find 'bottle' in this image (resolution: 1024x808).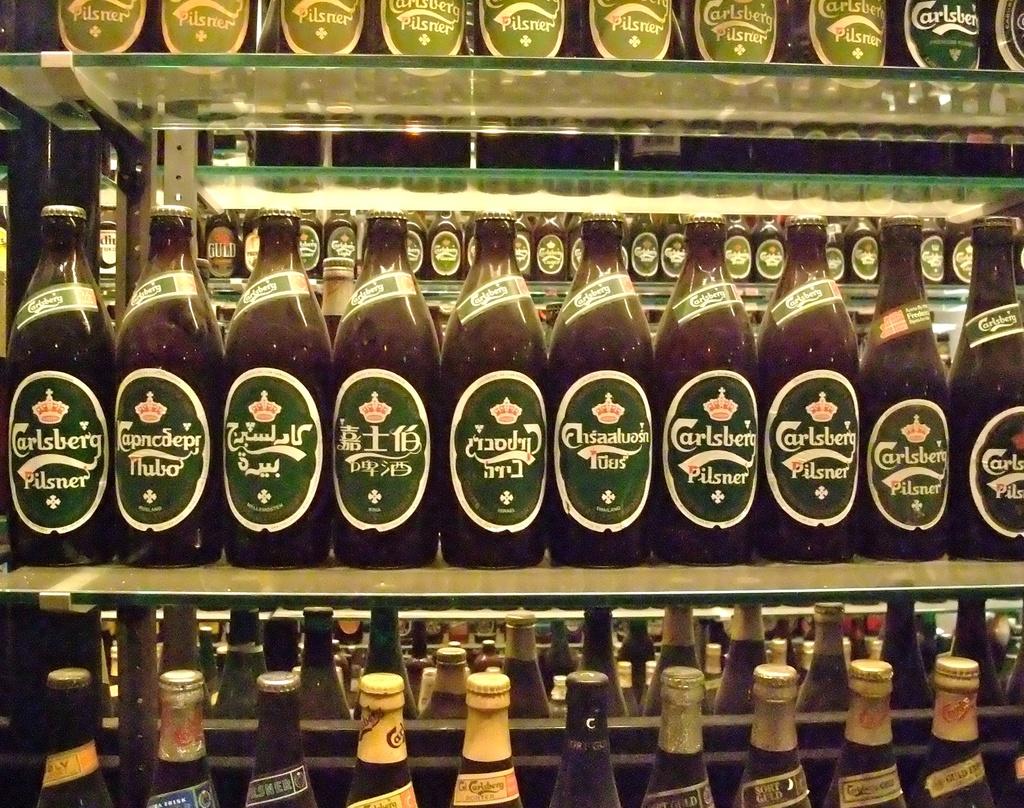
left=870, top=638, right=882, bottom=660.
